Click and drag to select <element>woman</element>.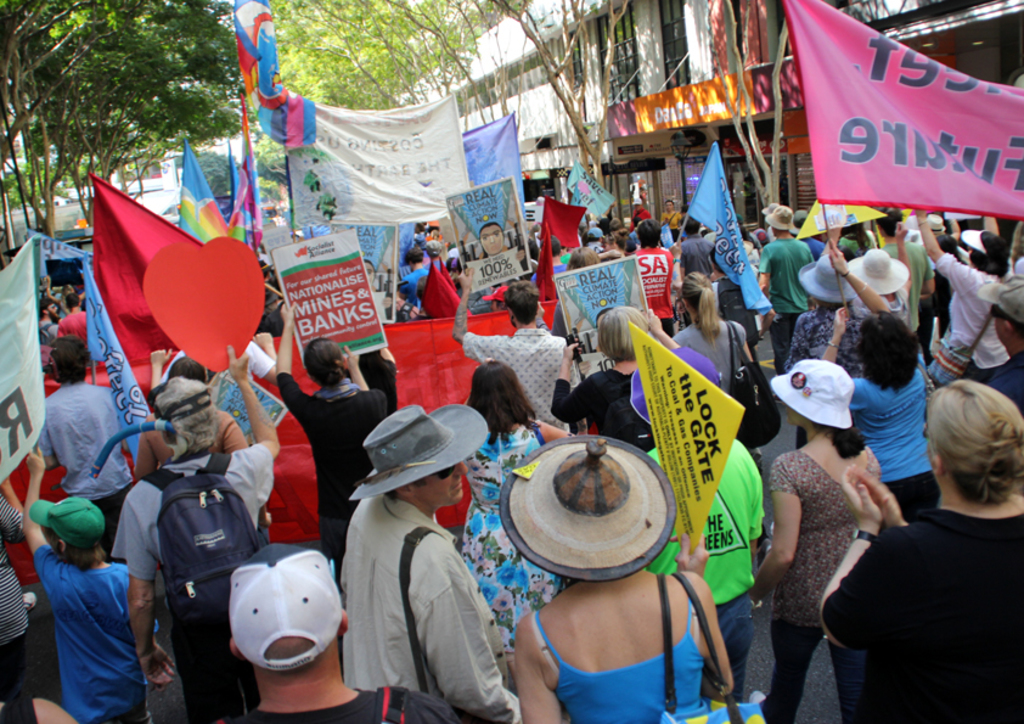
Selection: box=[353, 339, 407, 442].
